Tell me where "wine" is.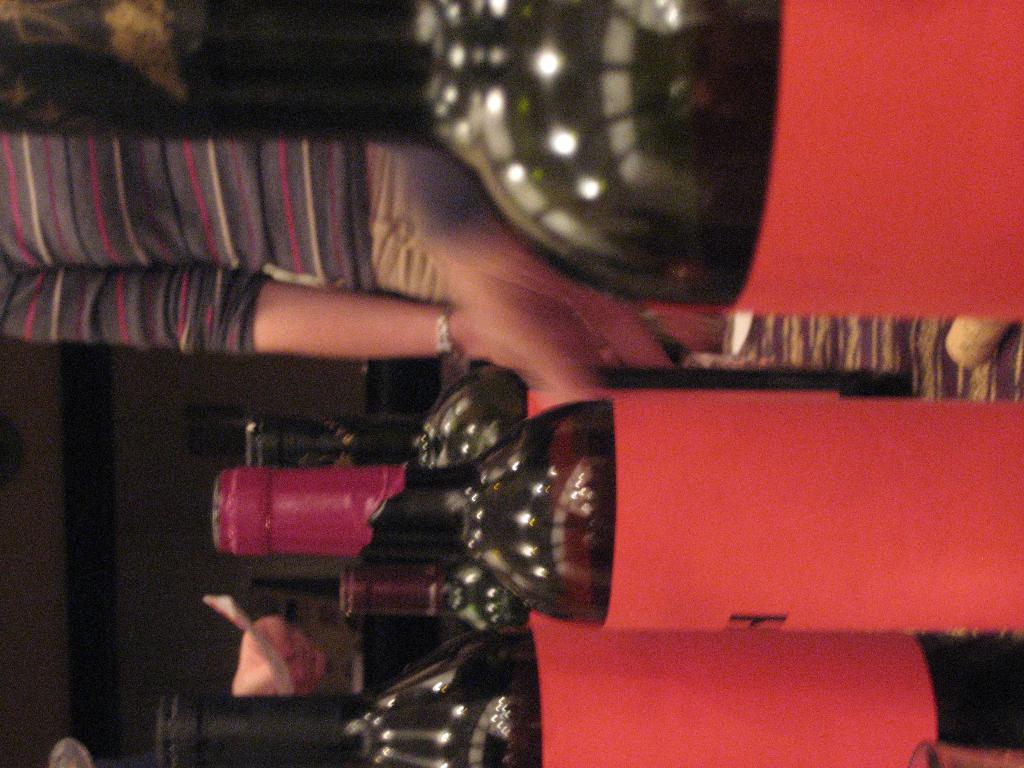
"wine" is at BBox(251, 553, 522, 627).
